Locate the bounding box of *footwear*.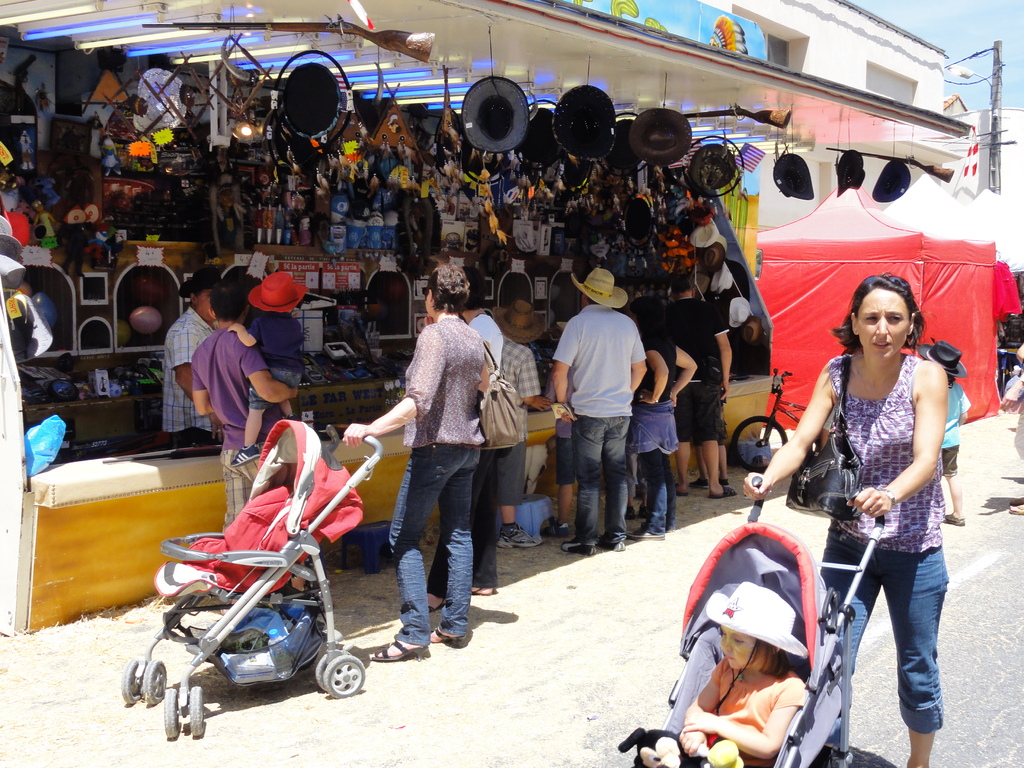
Bounding box: rect(626, 527, 666, 540).
